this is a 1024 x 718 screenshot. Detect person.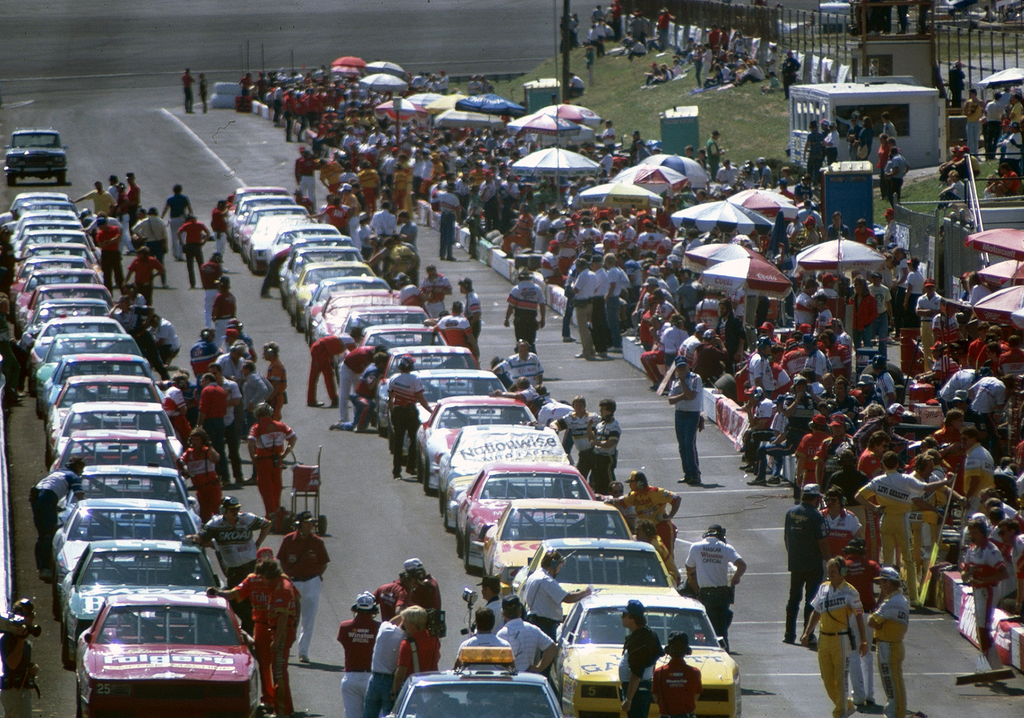
<bbox>689, 525, 747, 651</bbox>.
